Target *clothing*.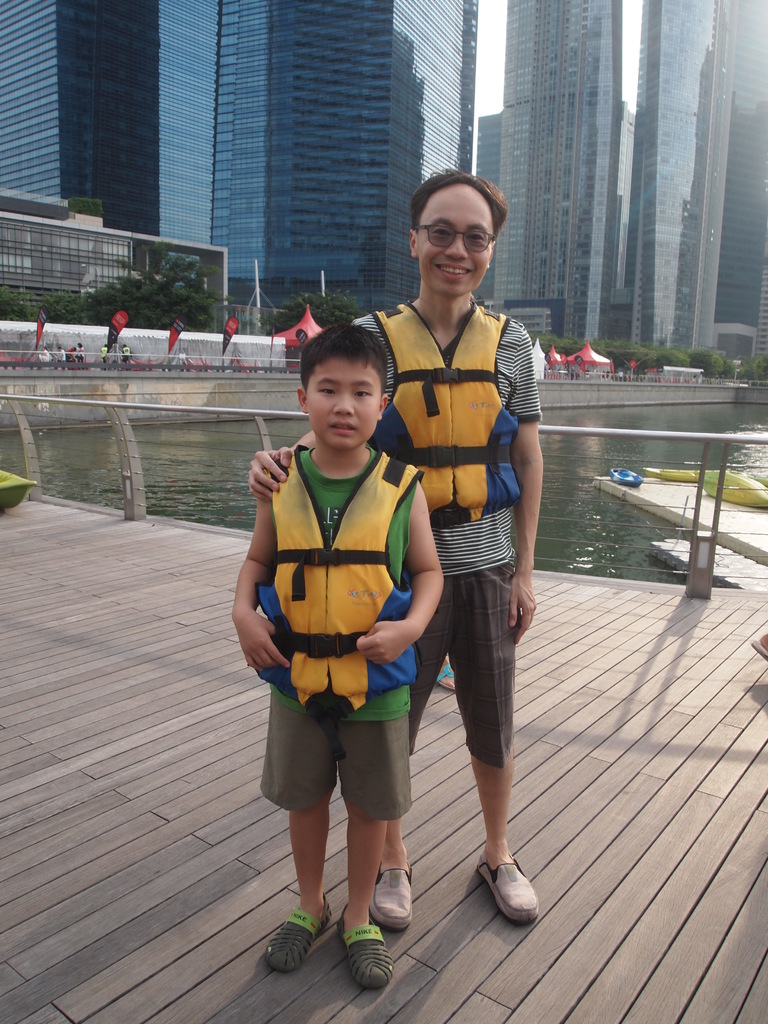
Target region: rect(253, 411, 431, 818).
